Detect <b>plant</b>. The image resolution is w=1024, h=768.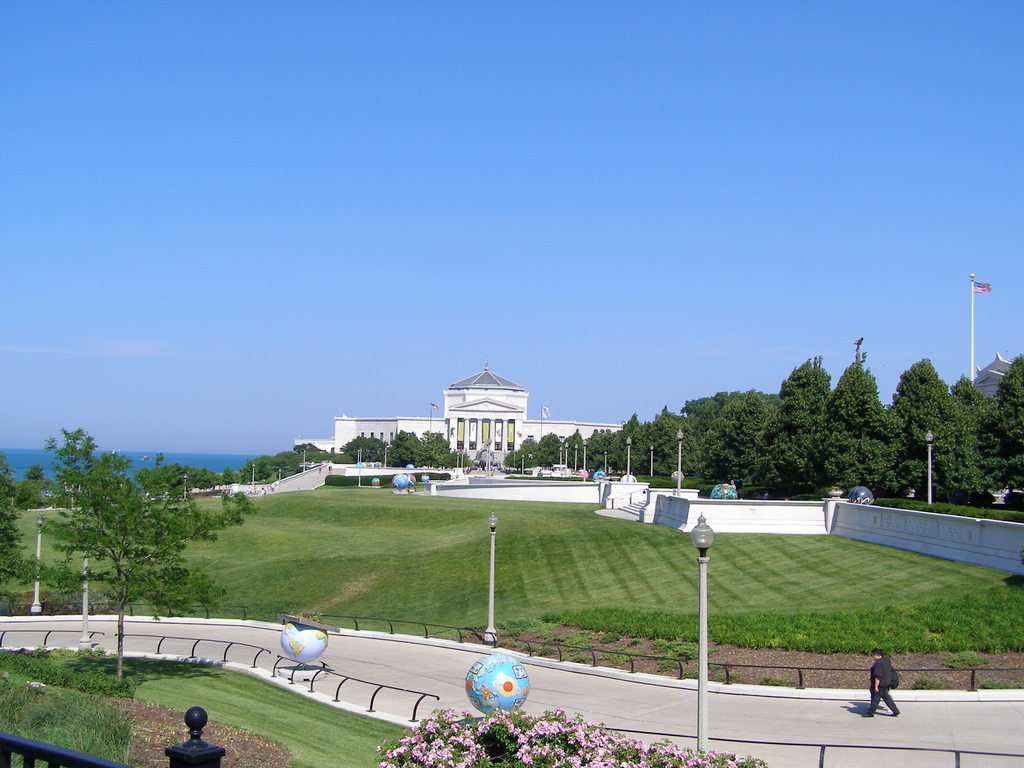
{"left": 979, "top": 676, "right": 1023, "bottom": 691}.
